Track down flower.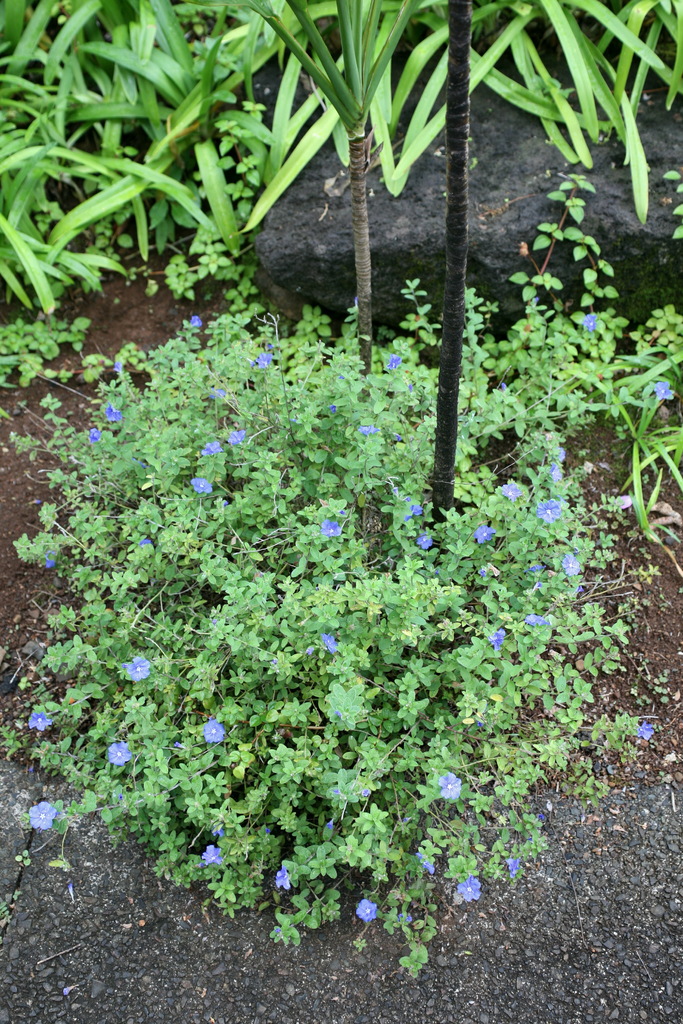
Tracked to BBox(361, 788, 371, 796).
